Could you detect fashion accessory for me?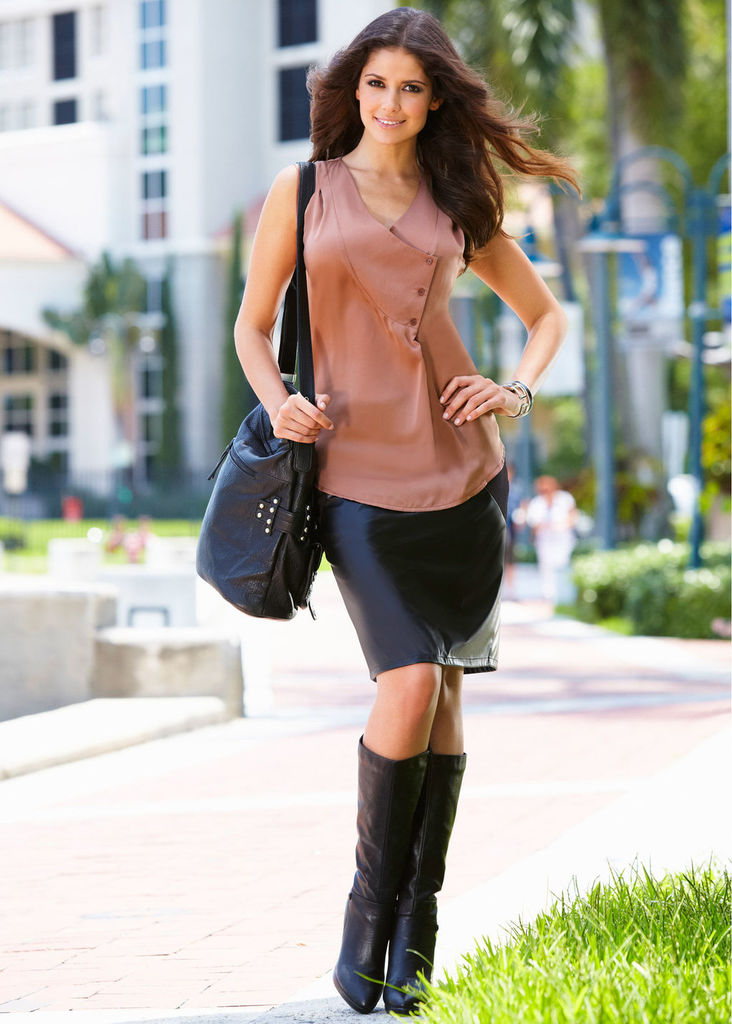
Detection result: 193/160/327/619.
